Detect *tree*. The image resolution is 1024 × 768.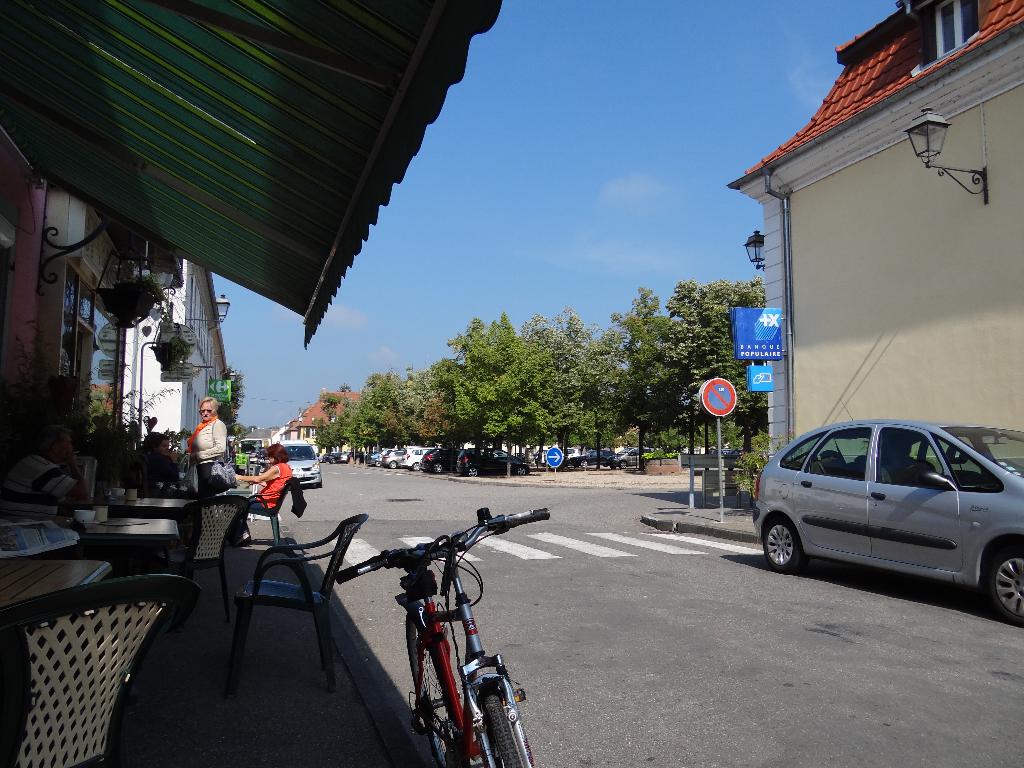
detection(340, 396, 380, 455).
